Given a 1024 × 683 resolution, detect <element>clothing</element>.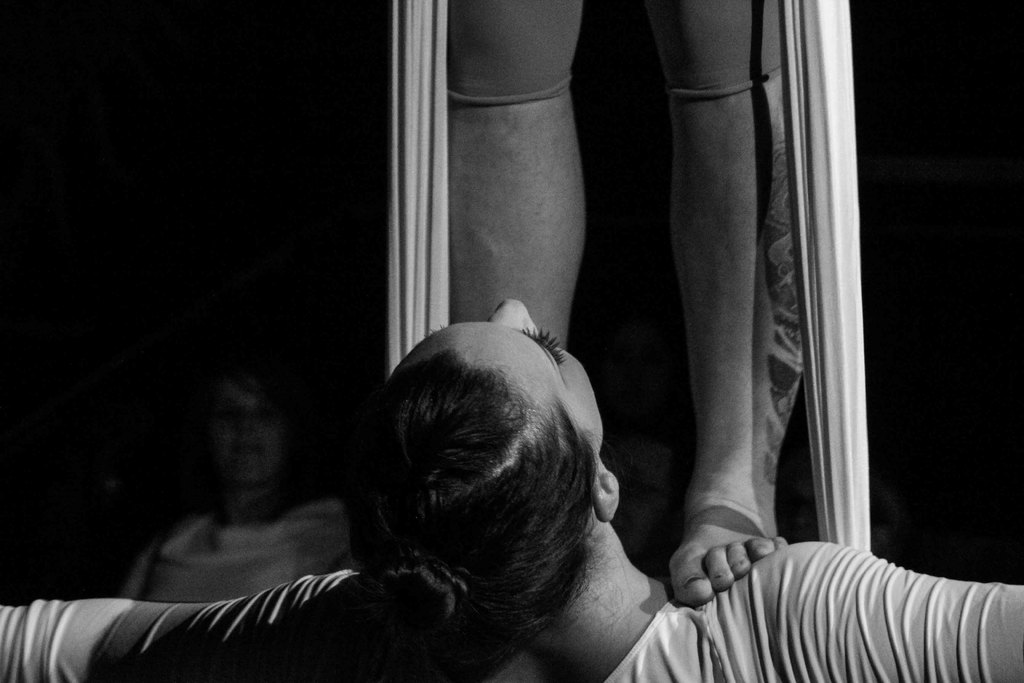
[x1=394, y1=0, x2=884, y2=557].
